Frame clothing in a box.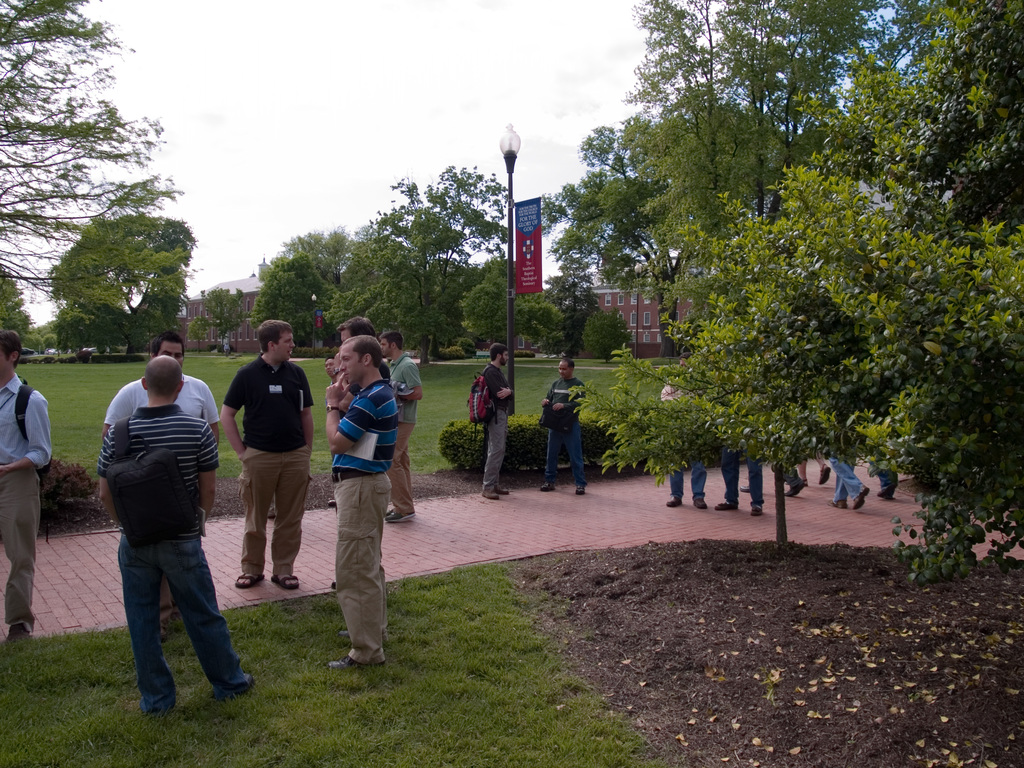
left=481, top=363, right=513, bottom=493.
